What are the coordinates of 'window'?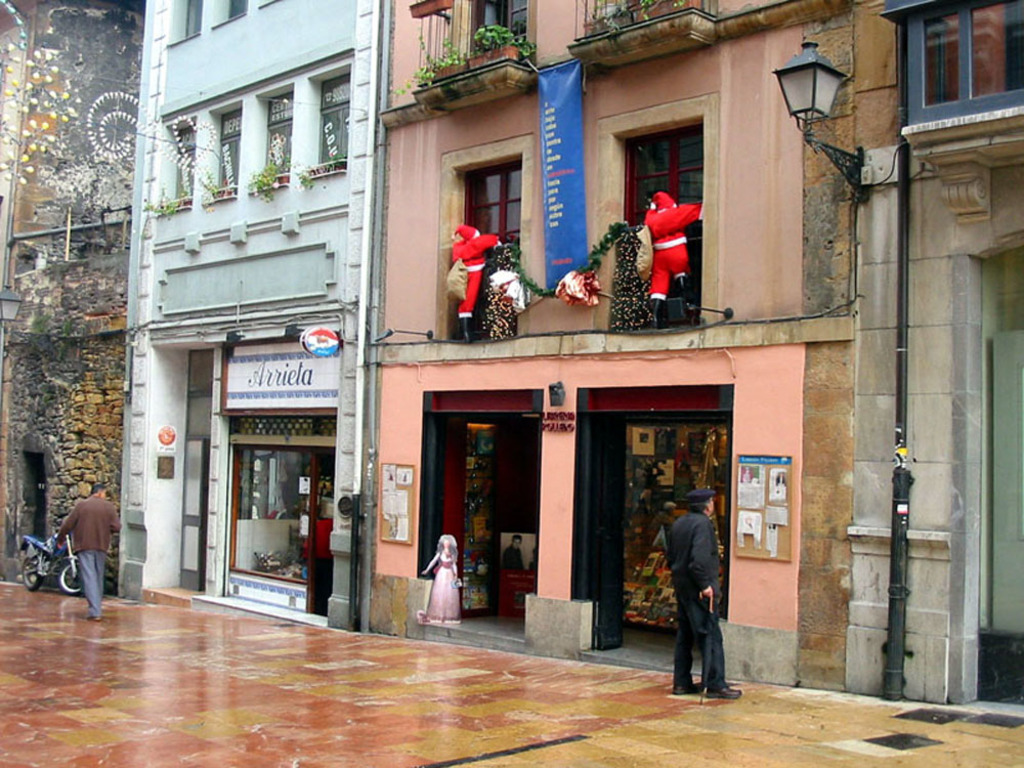
bbox=(407, 0, 534, 109).
